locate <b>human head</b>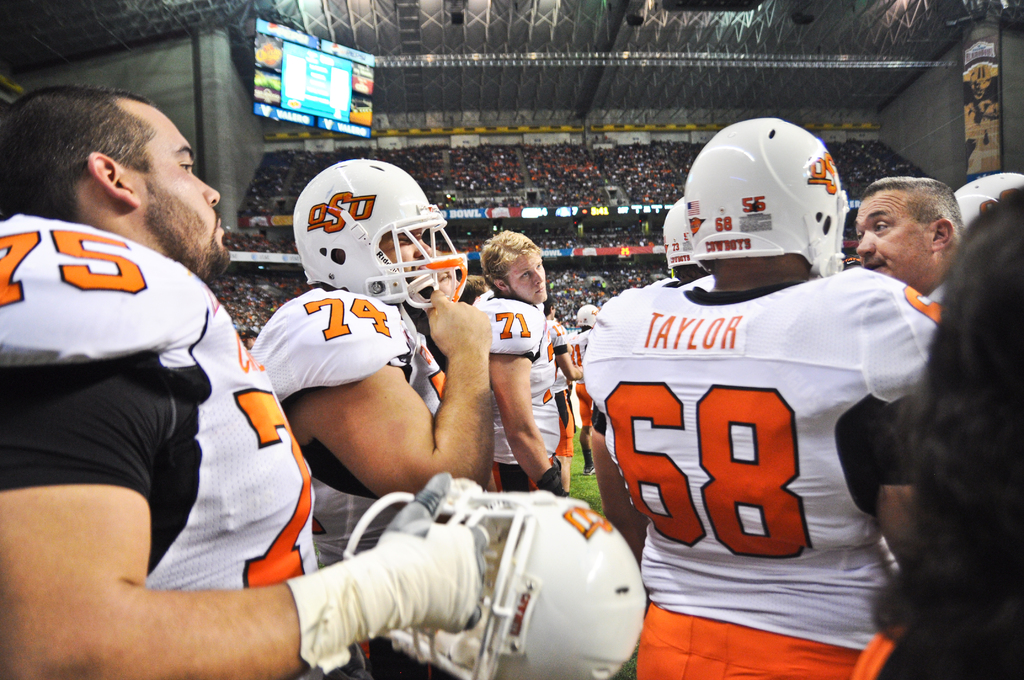
[x1=543, y1=301, x2=556, y2=319]
